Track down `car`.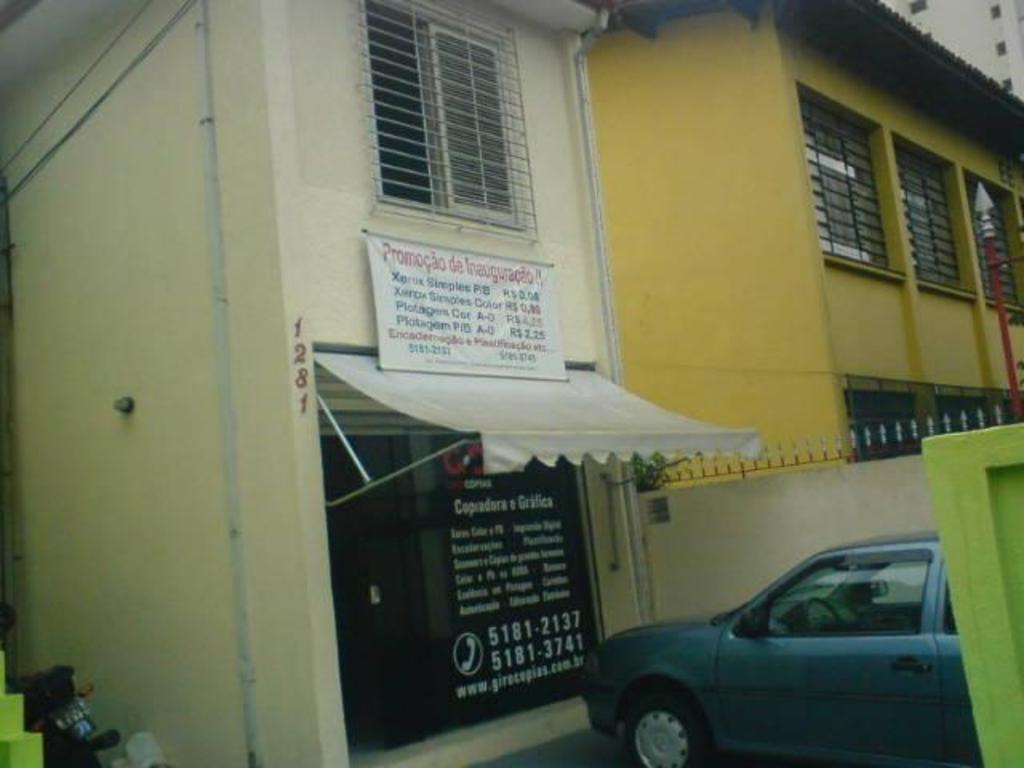
Tracked to [597, 534, 987, 762].
